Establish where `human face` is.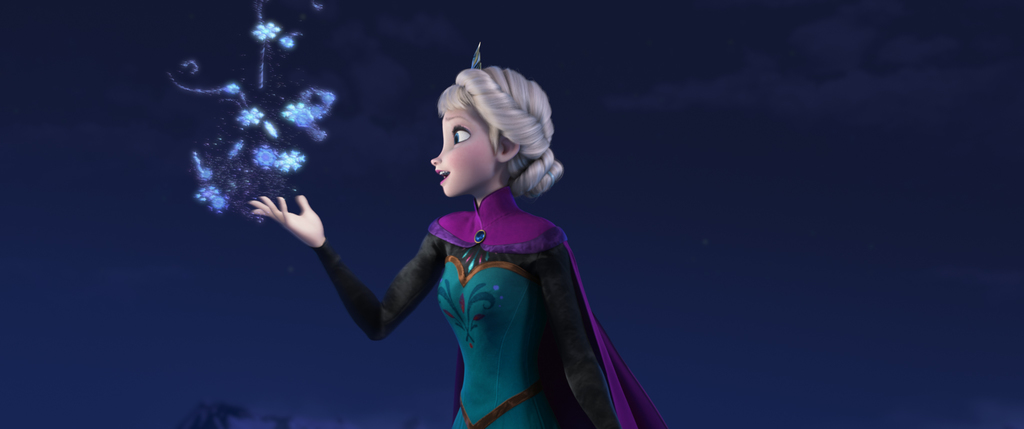
Established at 422 106 492 200.
